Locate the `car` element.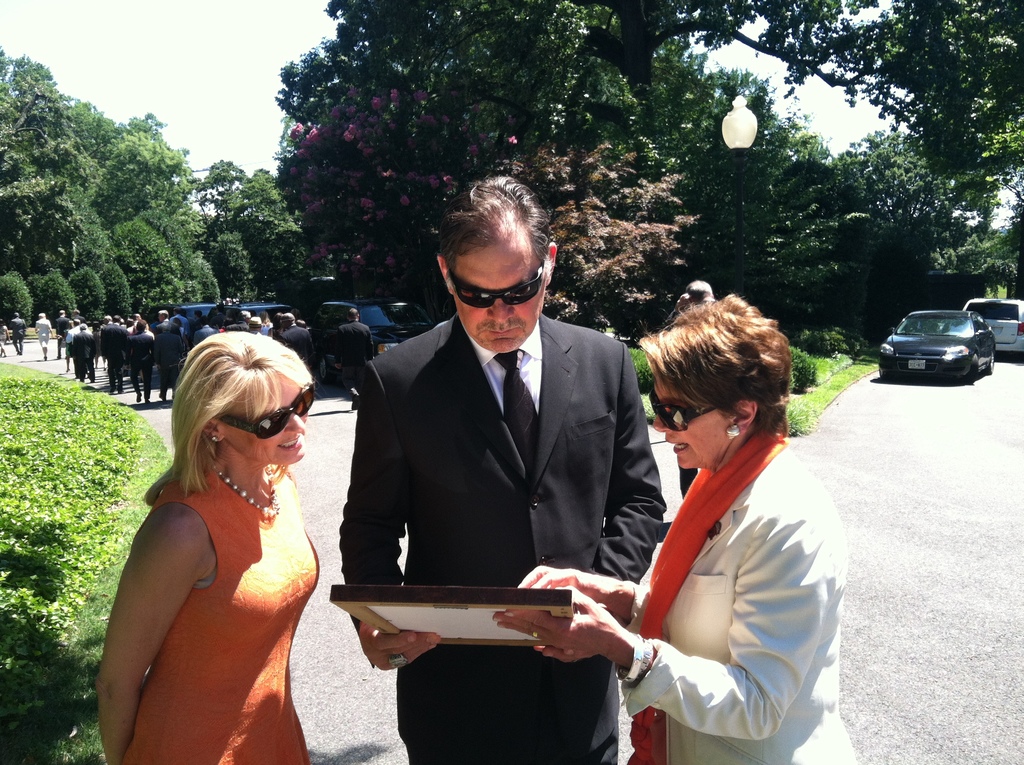
Element bbox: (x1=168, y1=298, x2=295, y2=328).
